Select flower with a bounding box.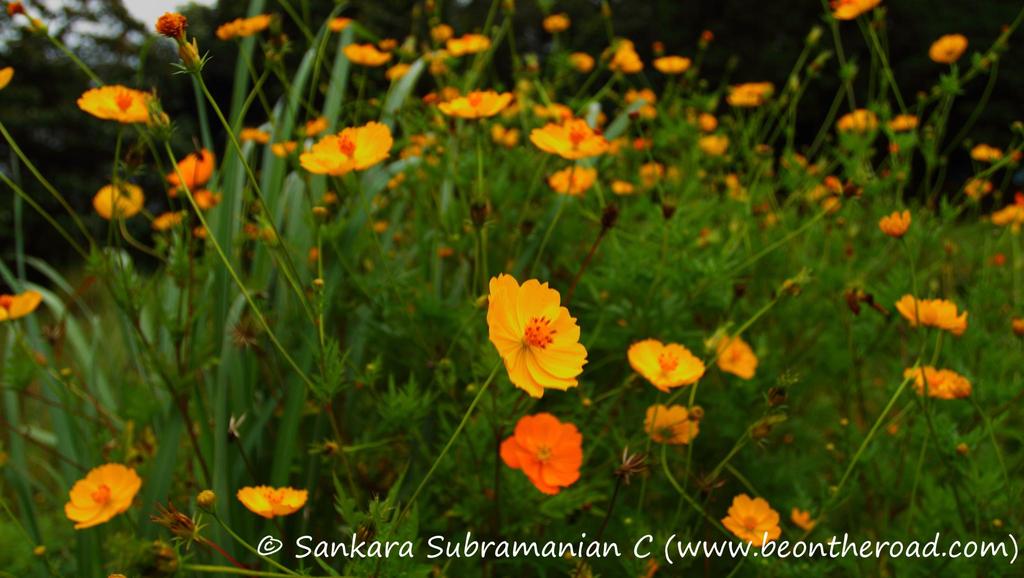
Rect(722, 489, 781, 549).
